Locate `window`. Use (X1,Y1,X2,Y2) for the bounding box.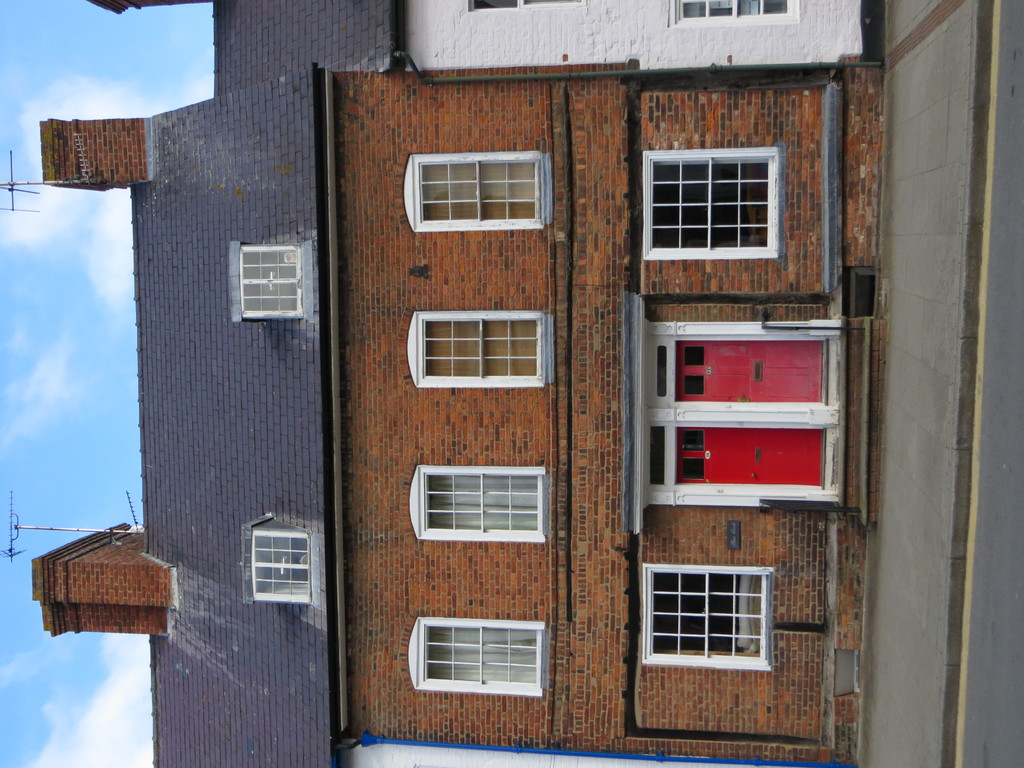
(405,462,547,539).
